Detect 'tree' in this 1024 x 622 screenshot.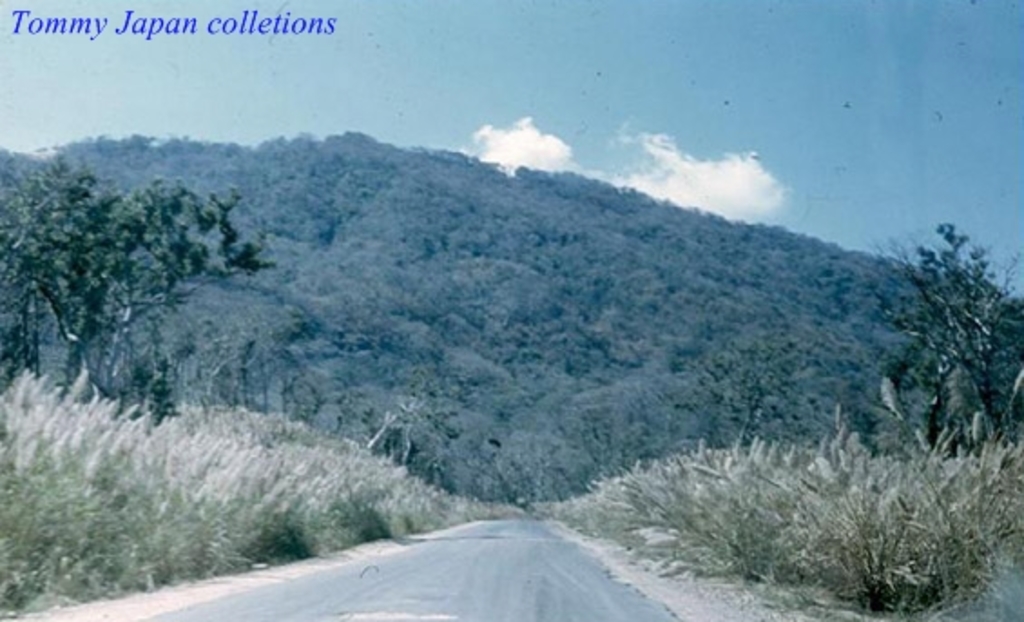
Detection: crop(0, 143, 277, 386).
